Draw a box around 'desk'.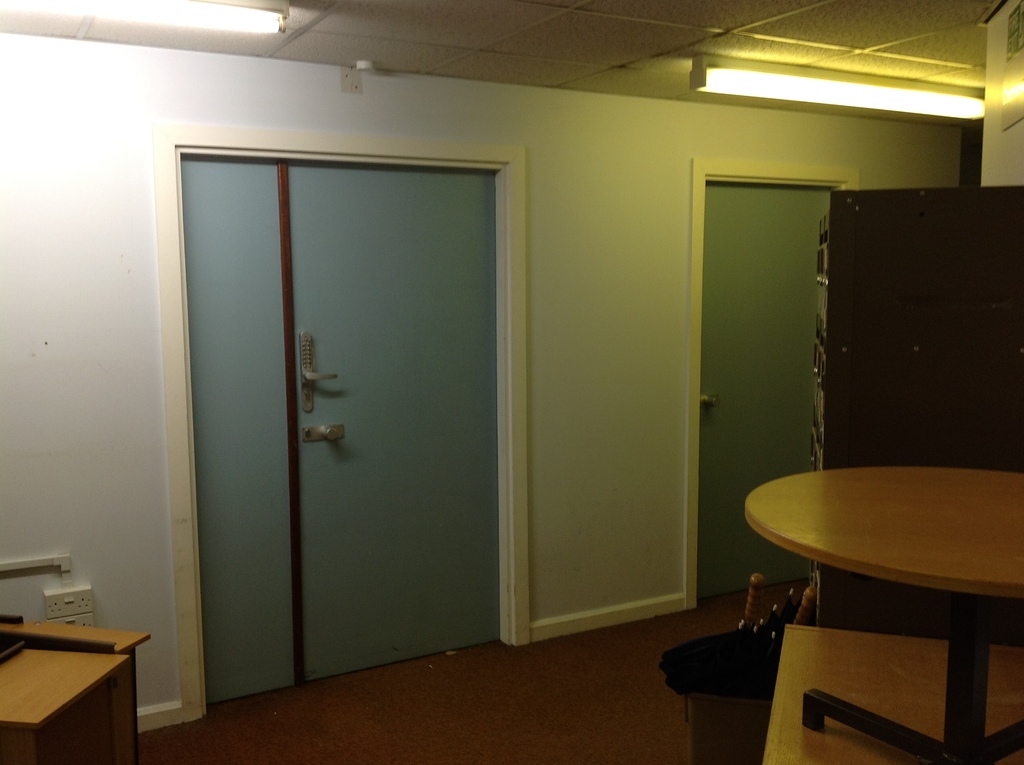
crop(1, 605, 159, 764).
